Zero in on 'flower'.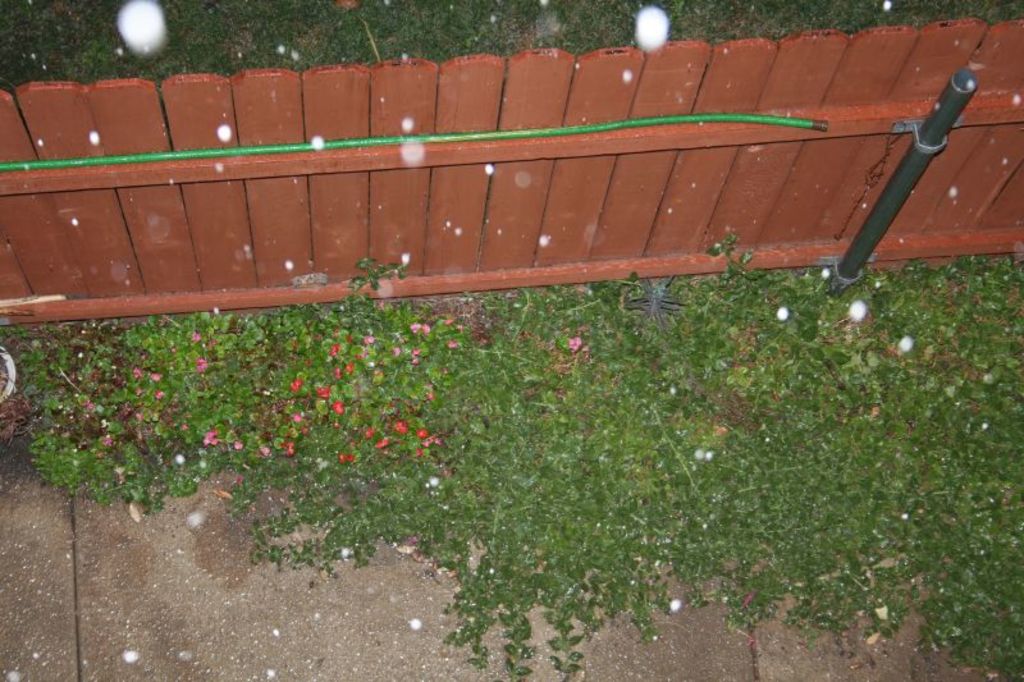
Zeroed in: [333, 400, 344, 417].
